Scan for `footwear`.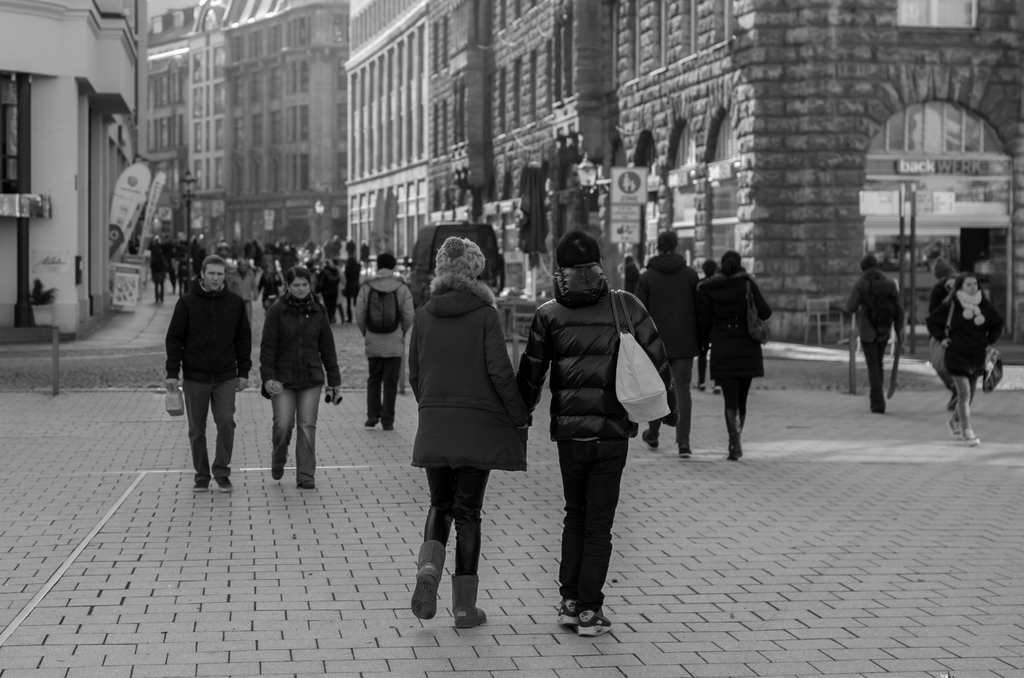
Scan result: (639, 426, 654, 452).
